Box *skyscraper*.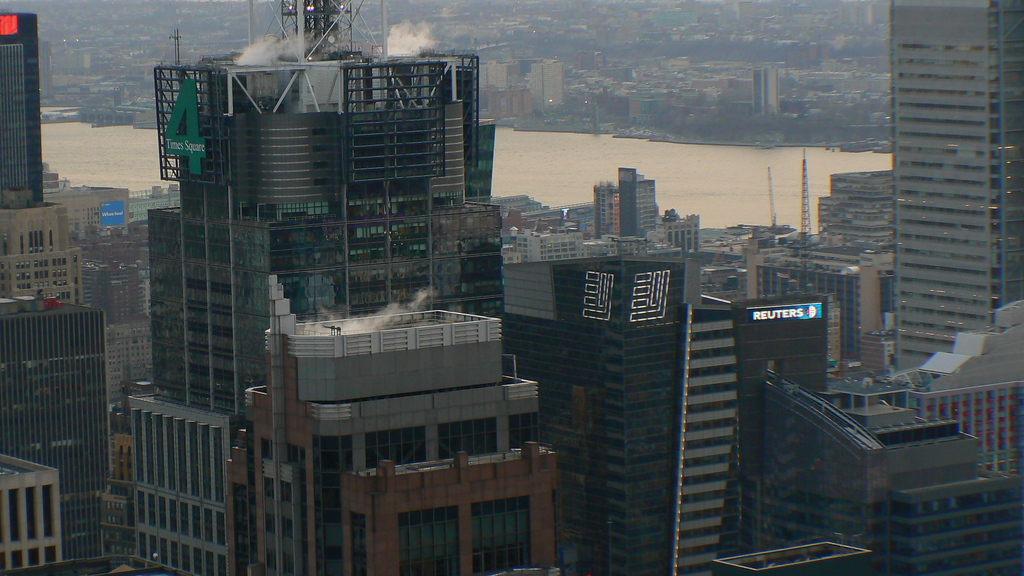
x1=849 y1=17 x2=1023 y2=390.
